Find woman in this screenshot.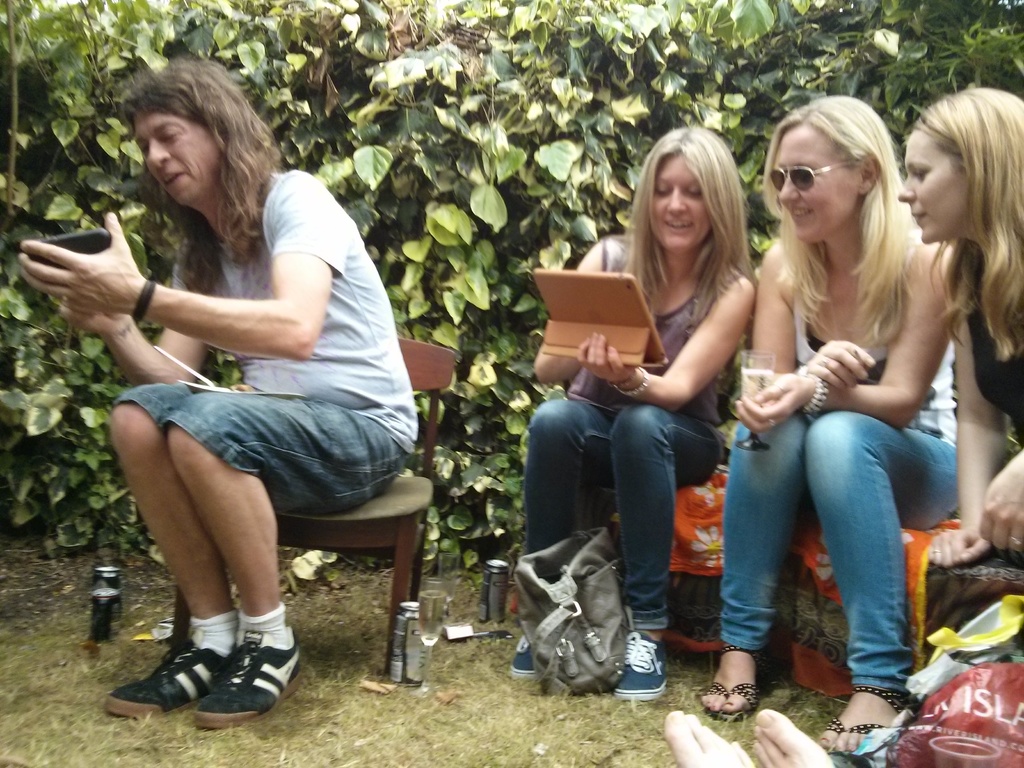
The bounding box for woman is [left=886, top=86, right=1023, bottom=616].
